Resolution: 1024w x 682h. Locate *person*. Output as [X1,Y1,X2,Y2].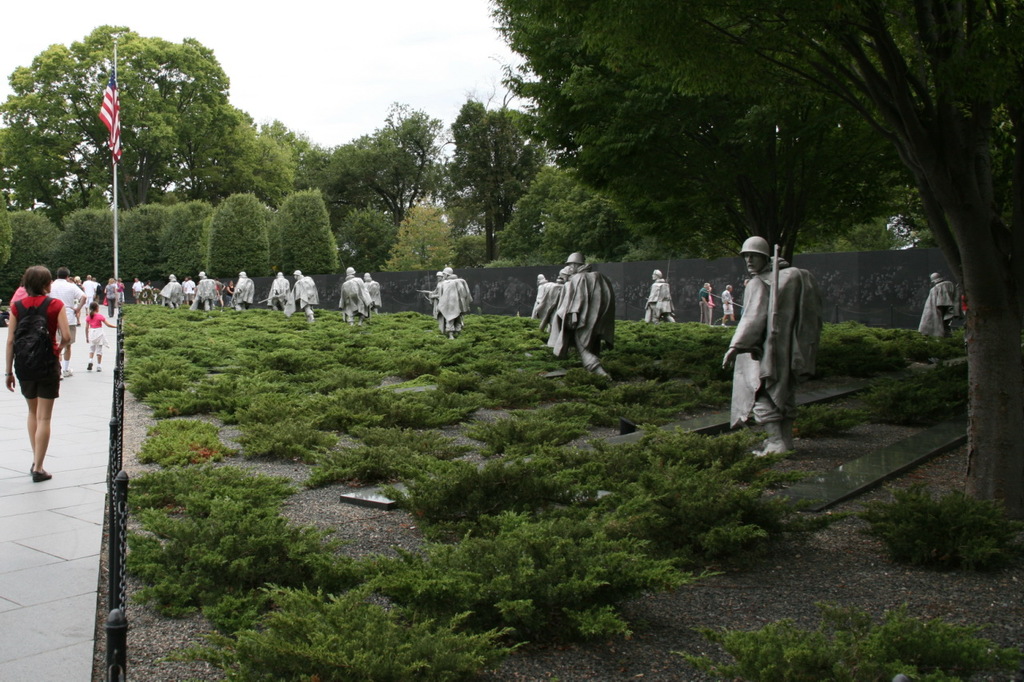
[79,273,99,313].
